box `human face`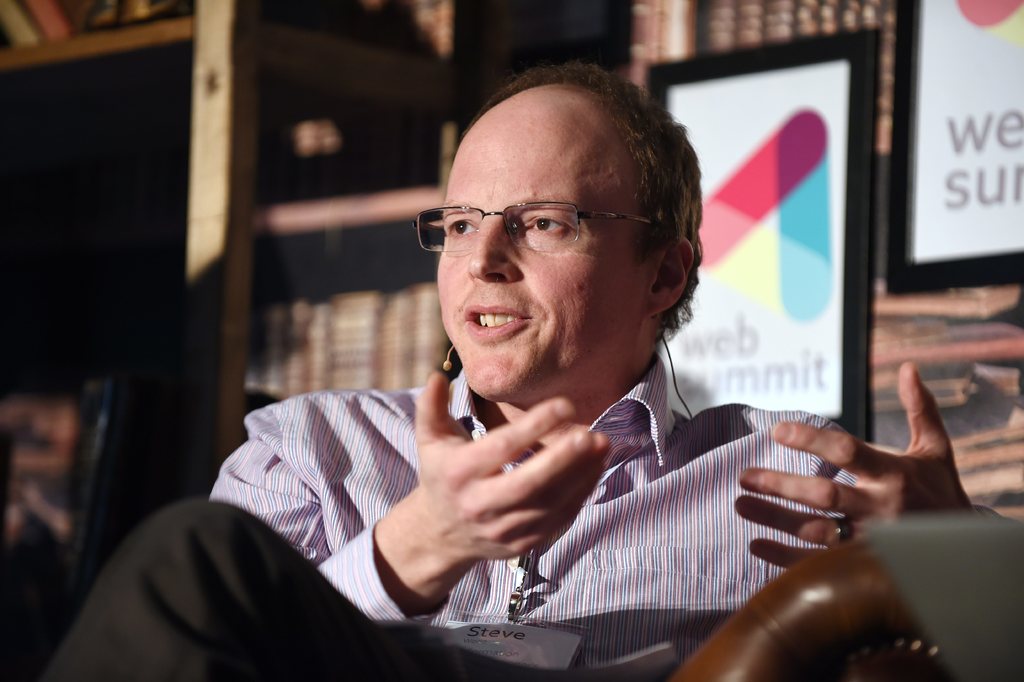
[434, 110, 645, 393]
